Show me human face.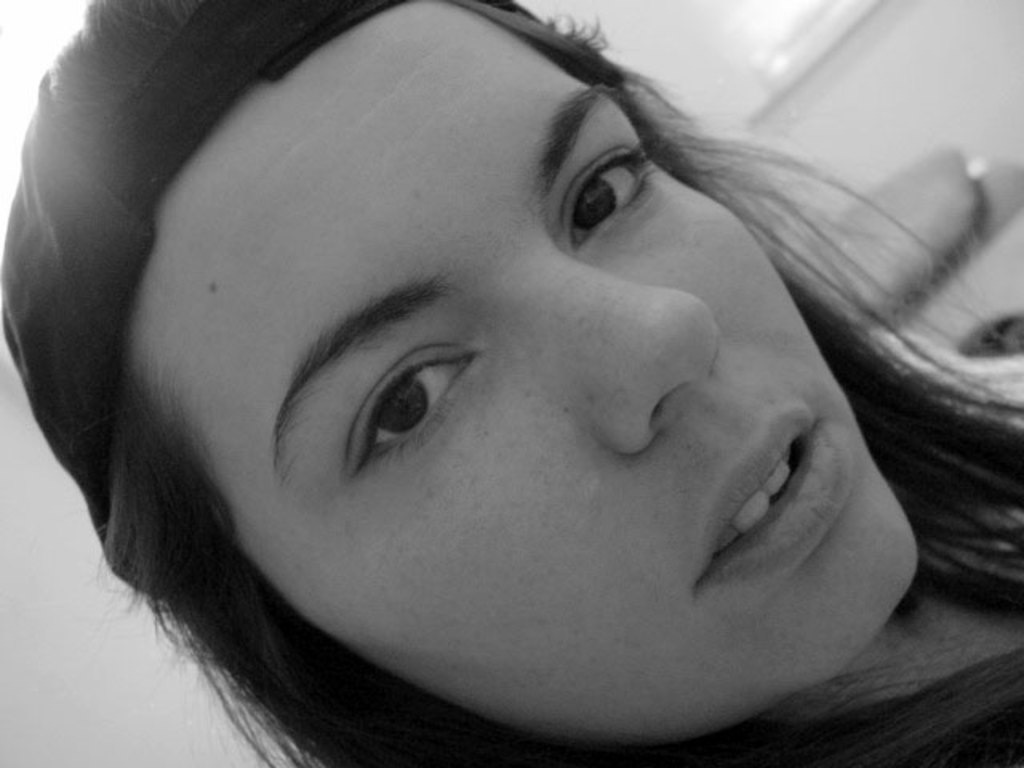
human face is here: [left=131, top=0, right=917, bottom=749].
